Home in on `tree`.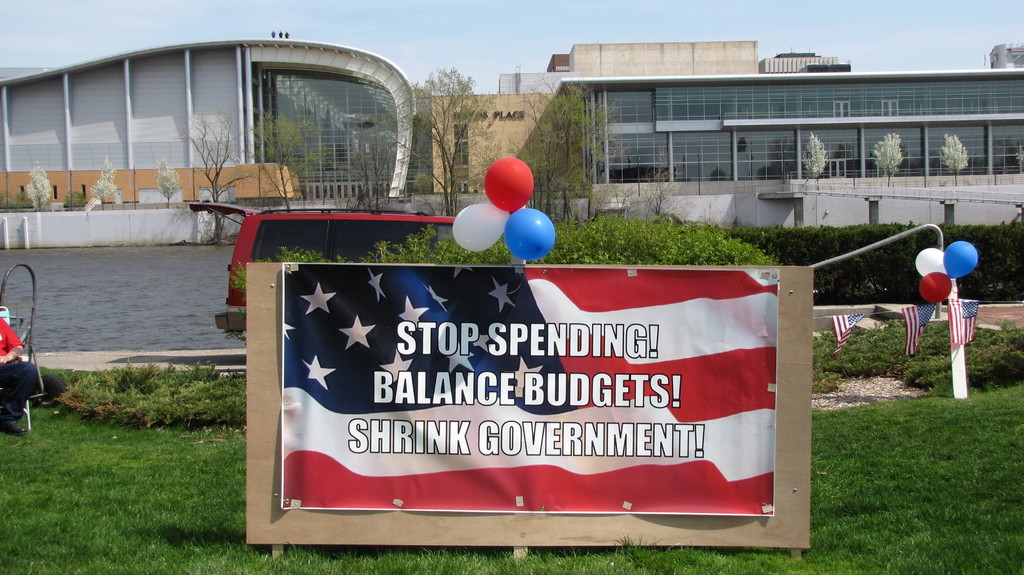
Homed in at 935,129,971,186.
